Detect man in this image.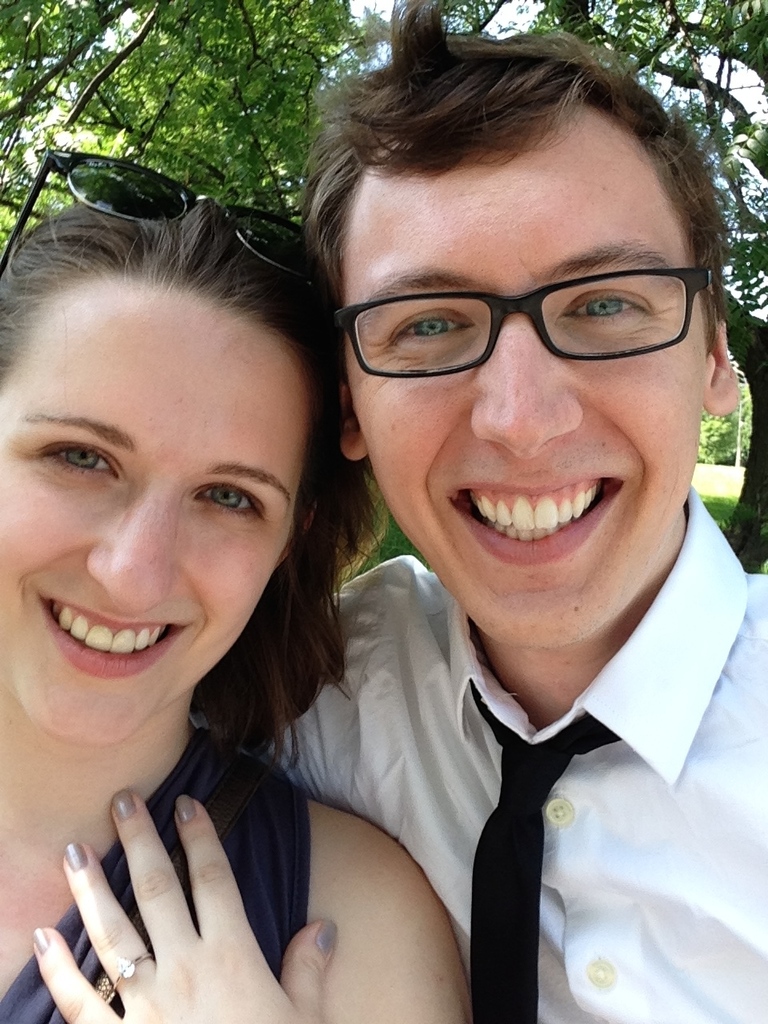
Detection: {"left": 176, "top": 37, "right": 767, "bottom": 1023}.
